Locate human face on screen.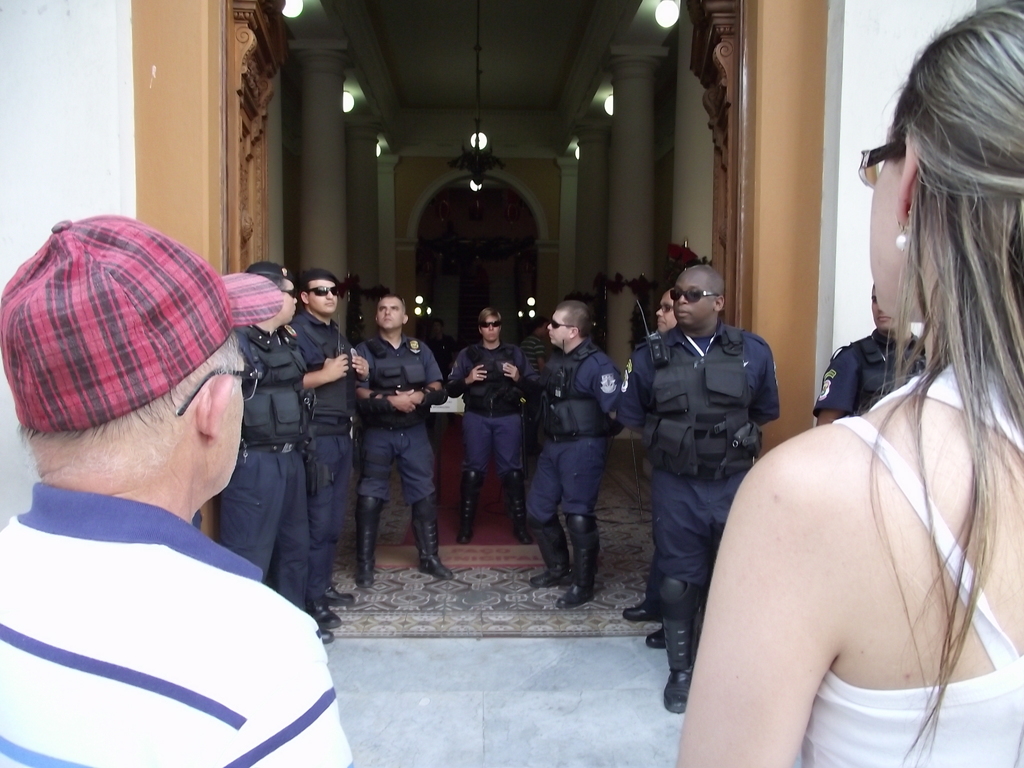
On screen at x1=281 y1=271 x2=297 y2=323.
